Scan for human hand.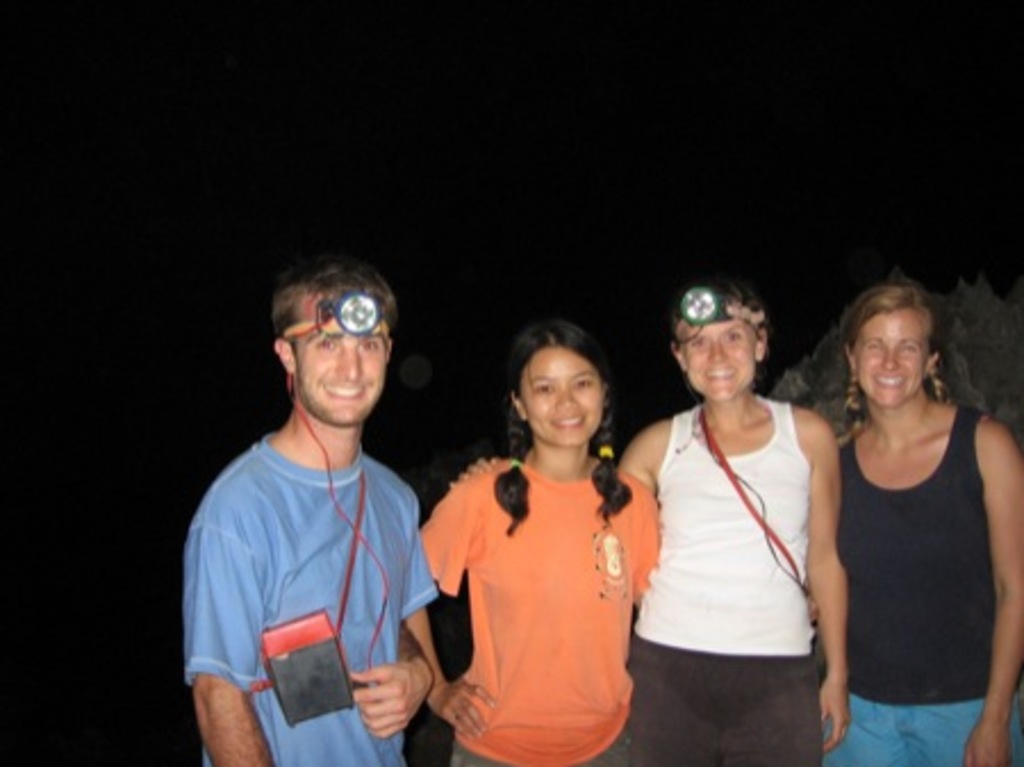
Scan result: left=963, top=715, right=1015, bottom=765.
